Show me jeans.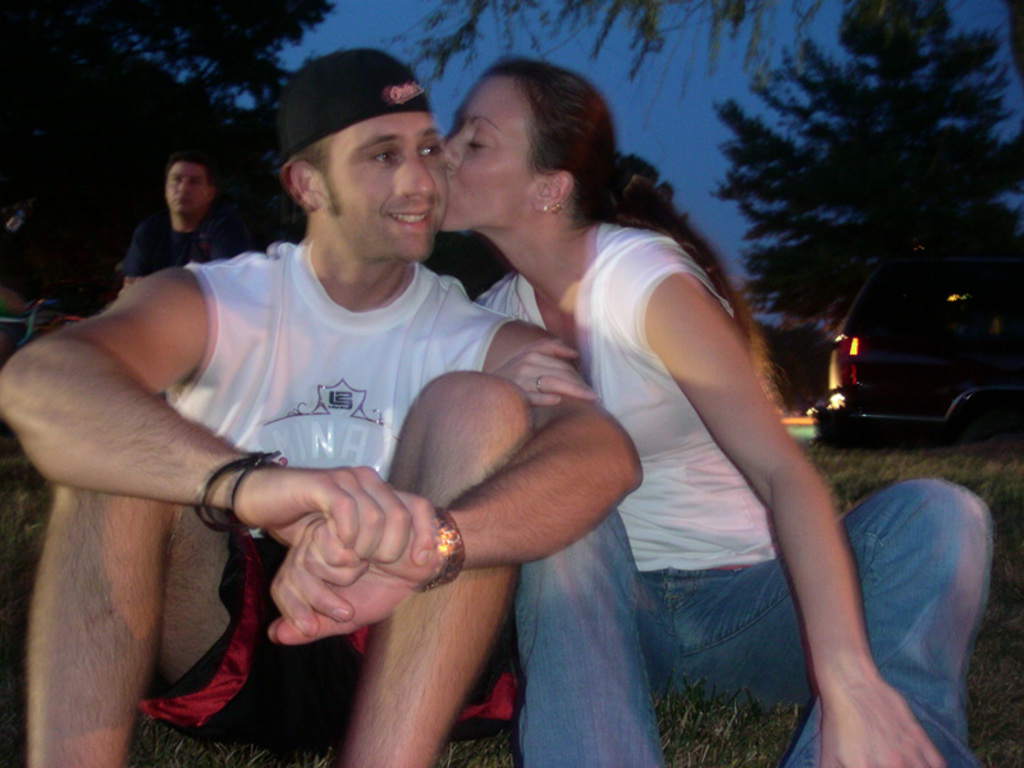
jeans is here: left=509, top=484, right=995, bottom=767.
